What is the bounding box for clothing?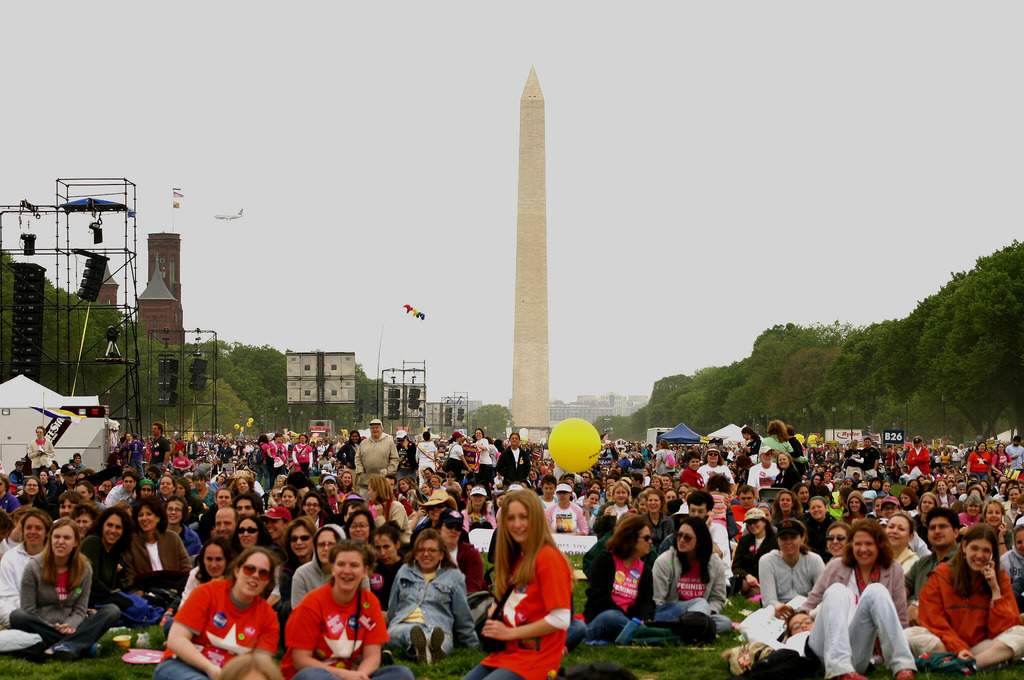
899/544/1023/679.
